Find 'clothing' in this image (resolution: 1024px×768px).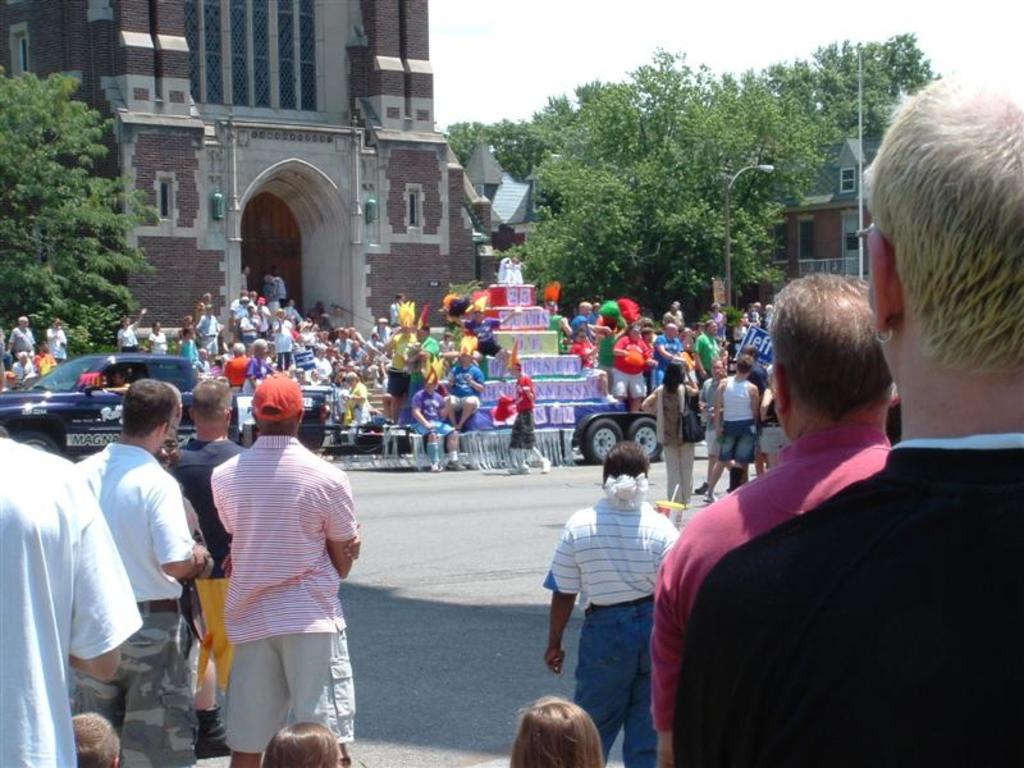
bbox=[604, 328, 649, 399].
